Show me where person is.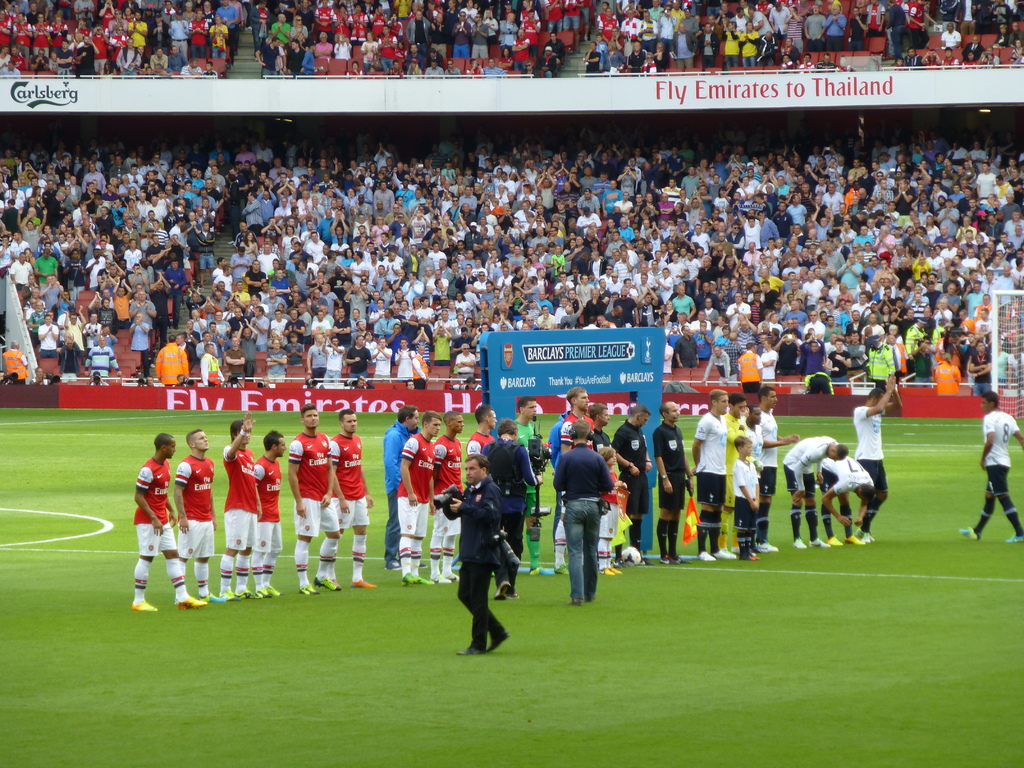
person is at [173,426,232,604].
